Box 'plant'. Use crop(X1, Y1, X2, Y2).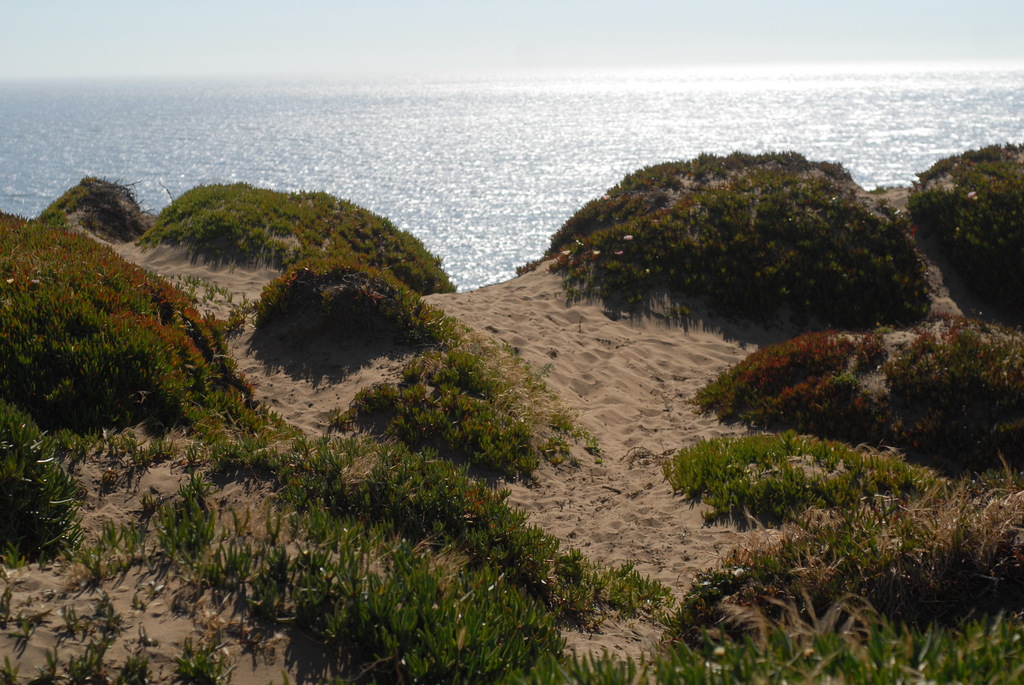
crop(0, 400, 88, 547).
